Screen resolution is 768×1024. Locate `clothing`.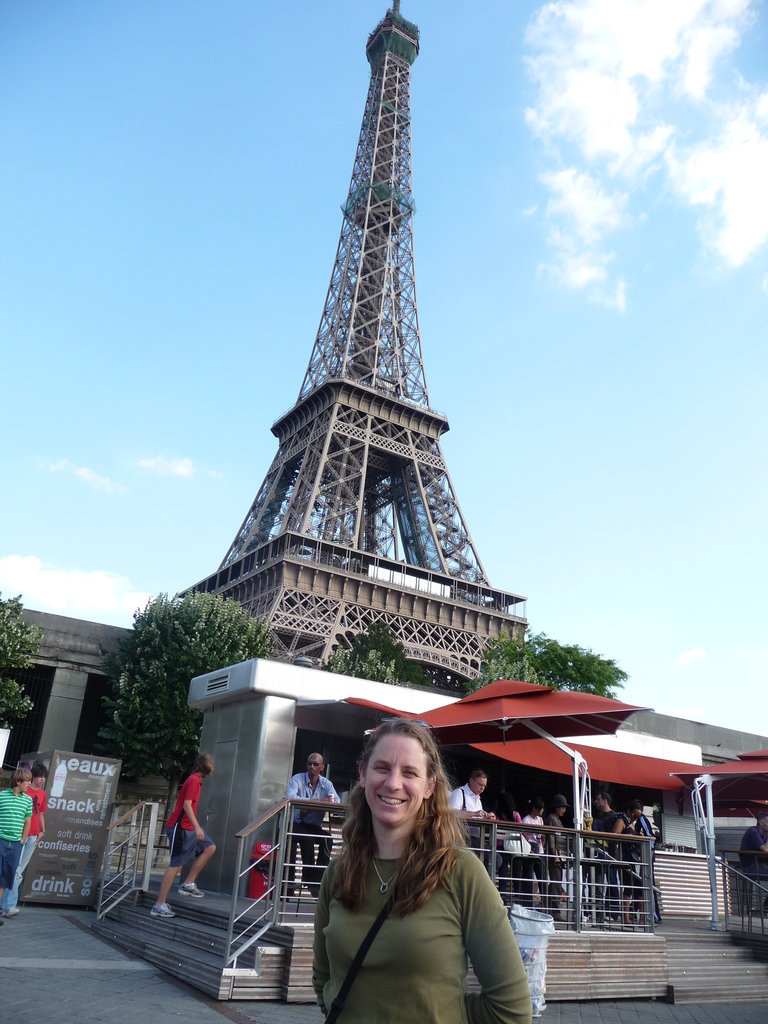
519, 813, 552, 916.
